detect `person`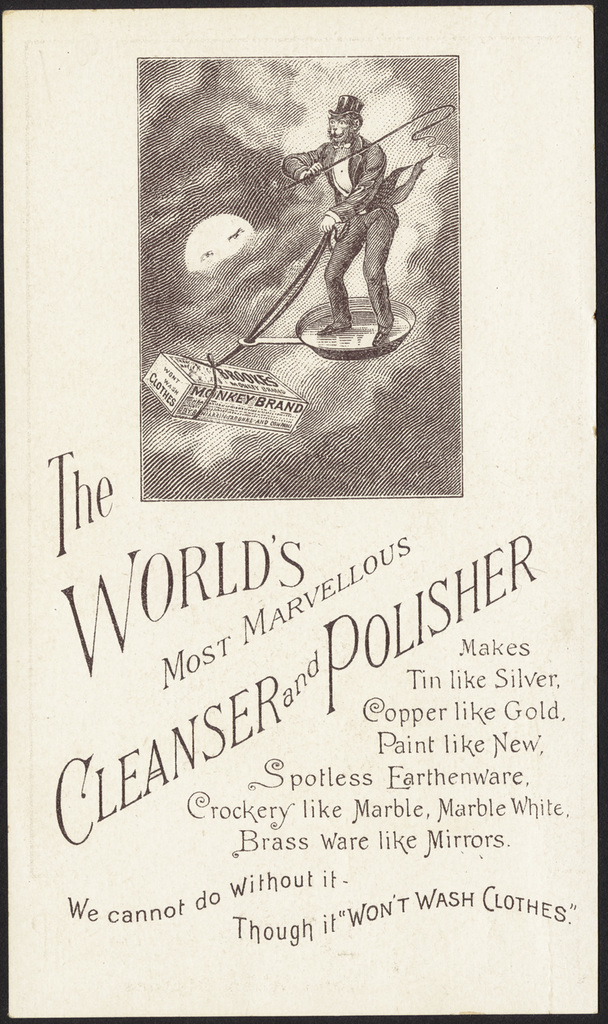
283, 96, 430, 344
